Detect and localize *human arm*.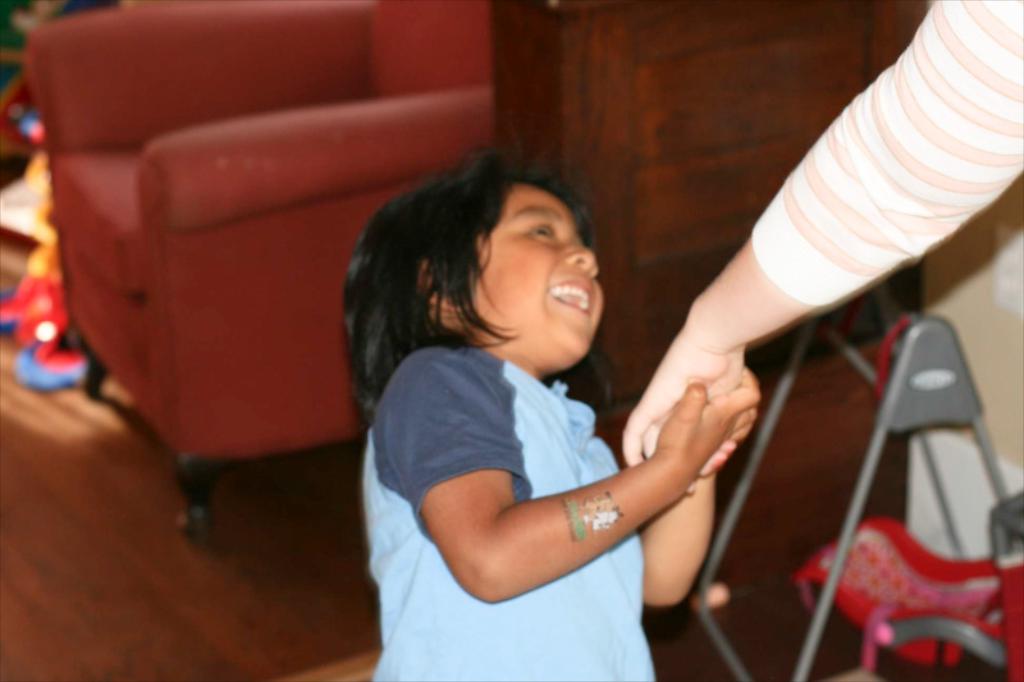
Localized at select_region(632, 371, 753, 608).
